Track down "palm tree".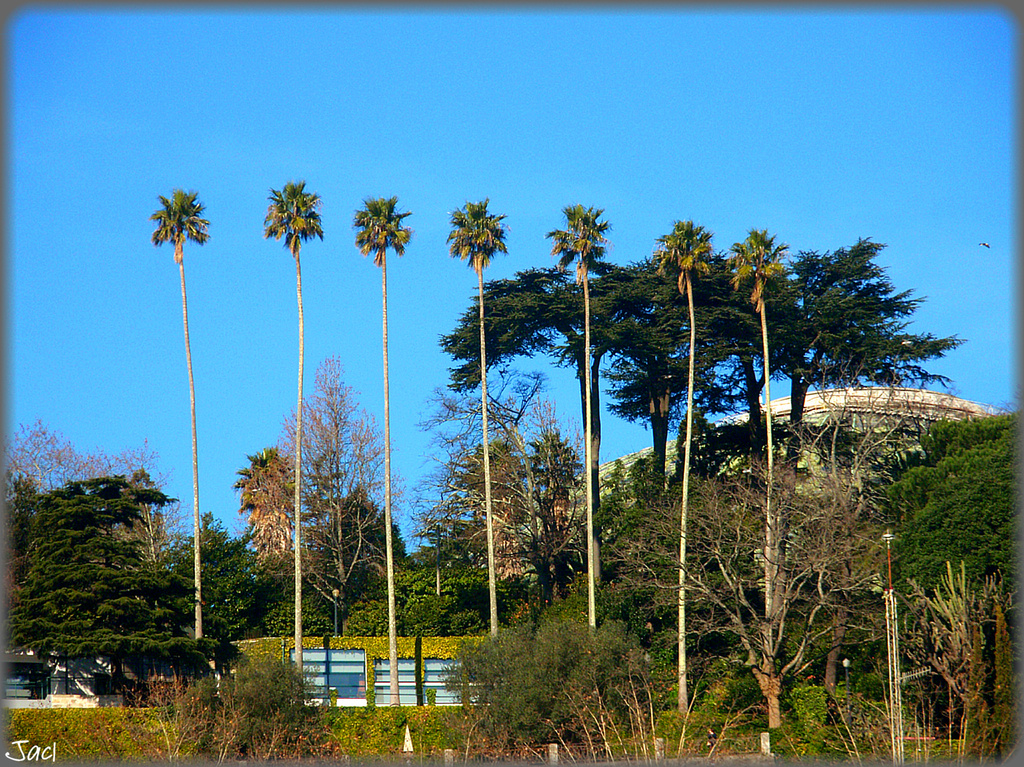
Tracked to {"x1": 734, "y1": 228, "x2": 777, "y2": 628}.
